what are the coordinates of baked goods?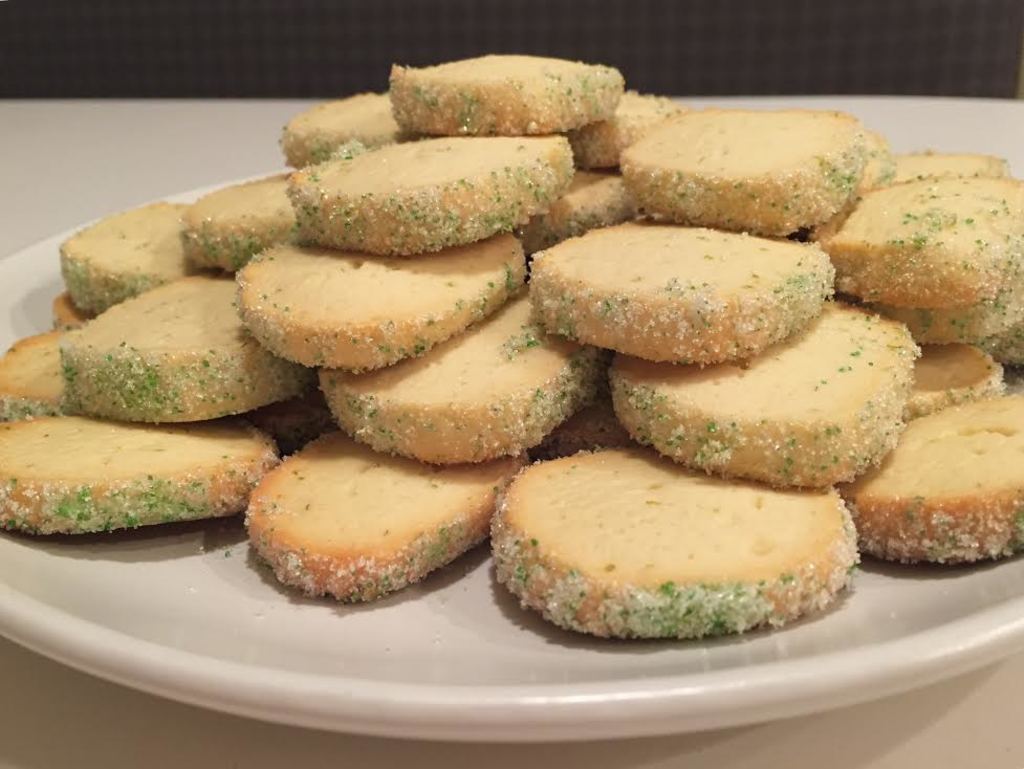
detection(281, 92, 401, 170).
